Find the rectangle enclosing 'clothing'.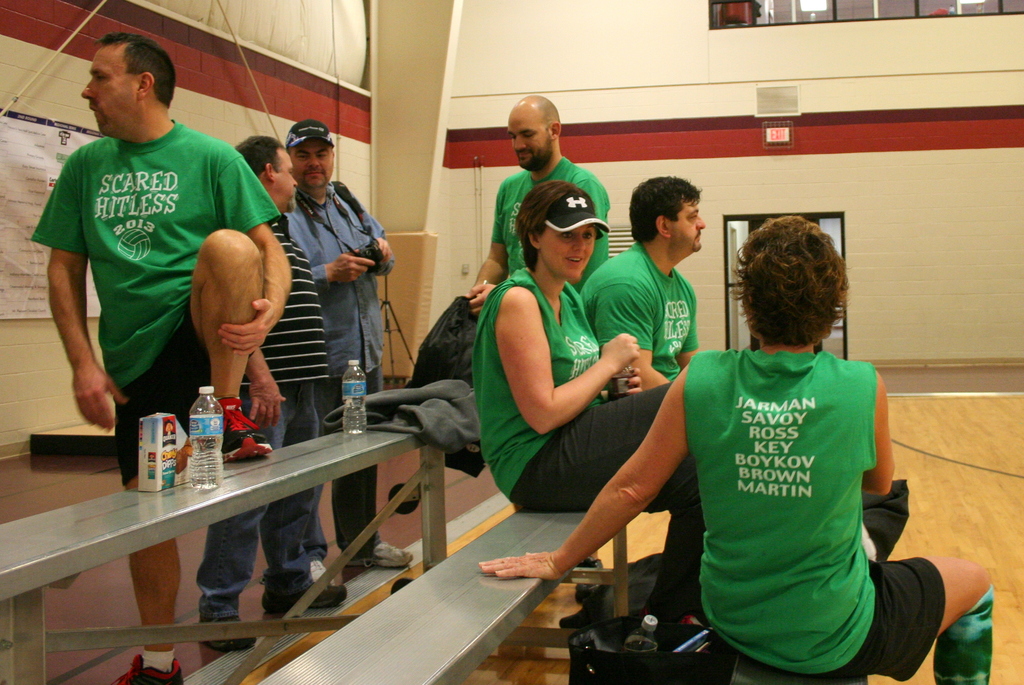
[457, 266, 693, 508].
